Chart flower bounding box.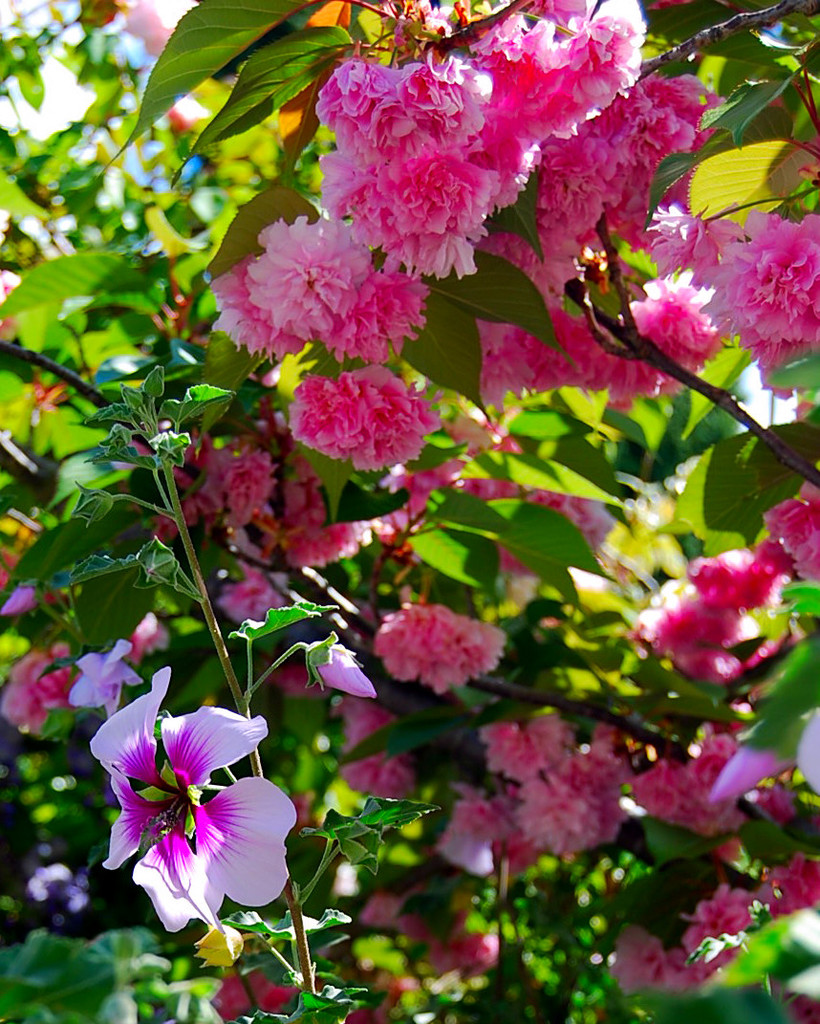
Charted: [628, 725, 799, 856].
